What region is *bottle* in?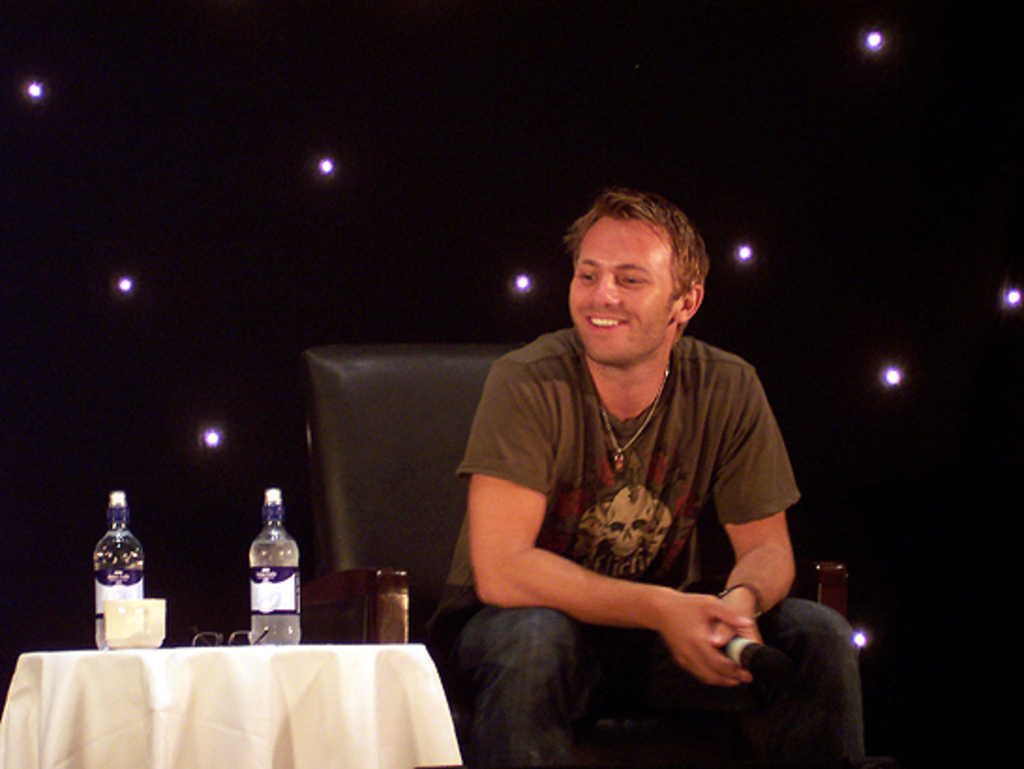
x1=248 y1=486 x2=304 y2=641.
